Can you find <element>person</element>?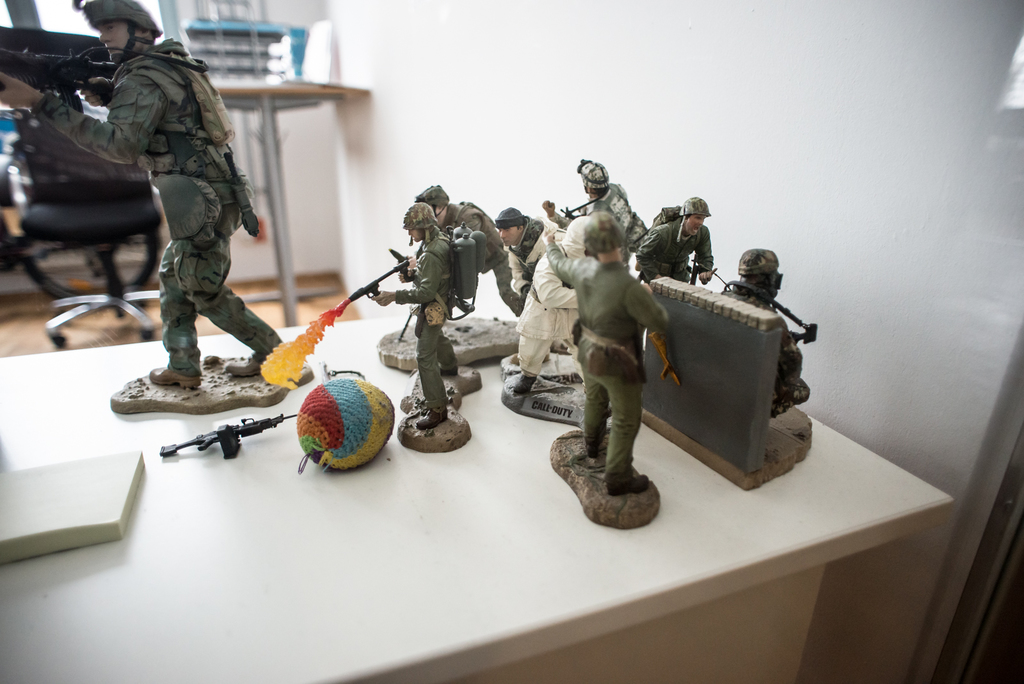
Yes, bounding box: rect(359, 199, 476, 424).
